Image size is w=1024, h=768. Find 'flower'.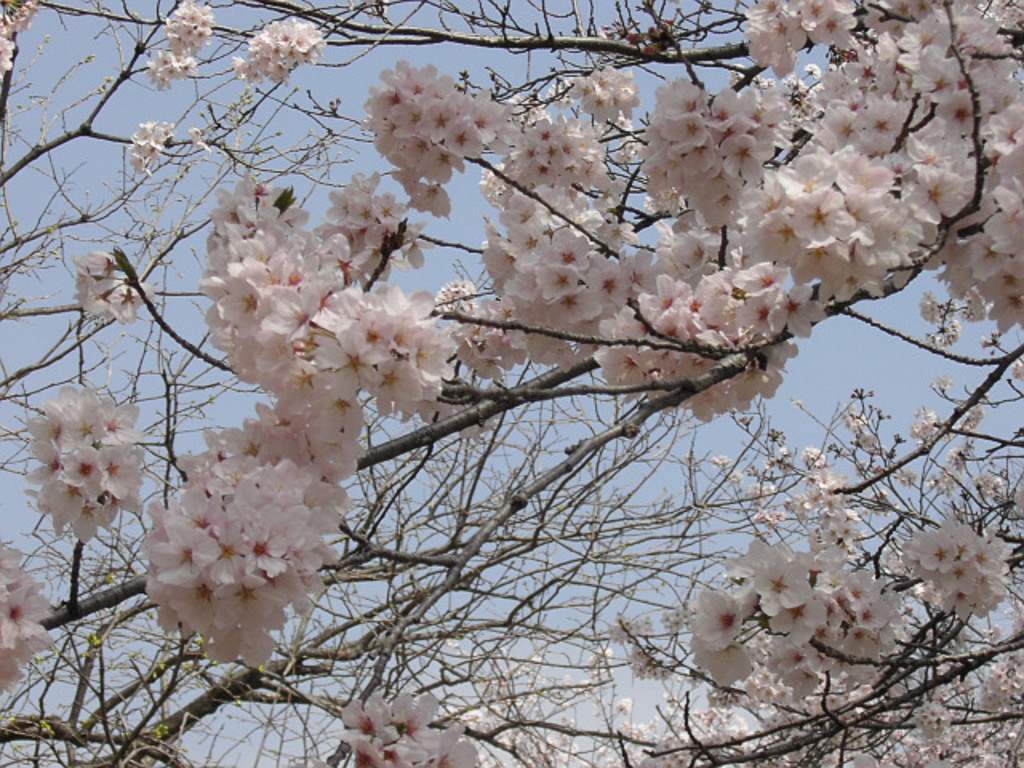
[0, 542, 64, 683].
